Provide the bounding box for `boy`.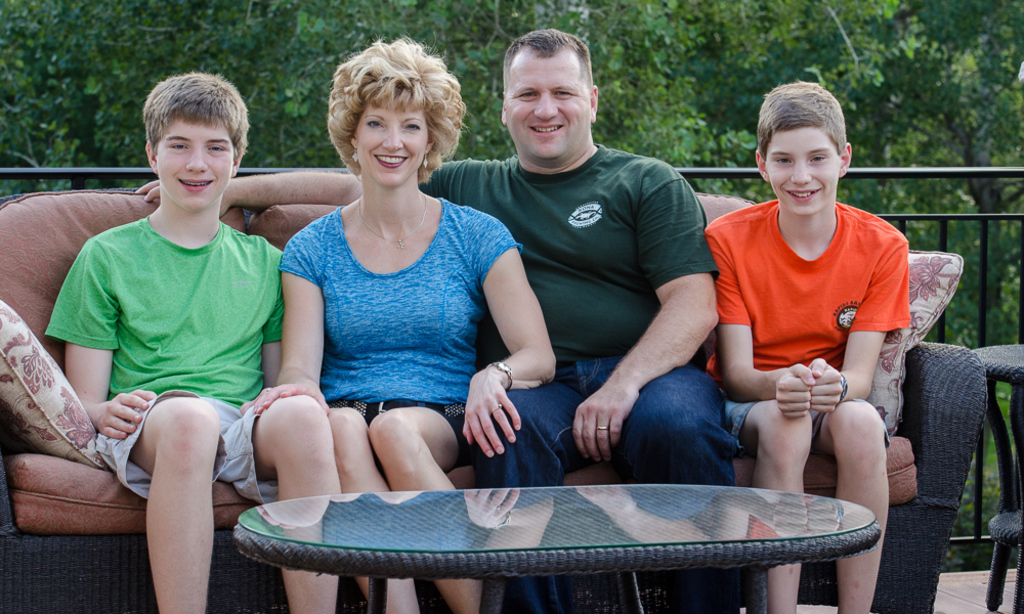
(45, 76, 325, 613).
